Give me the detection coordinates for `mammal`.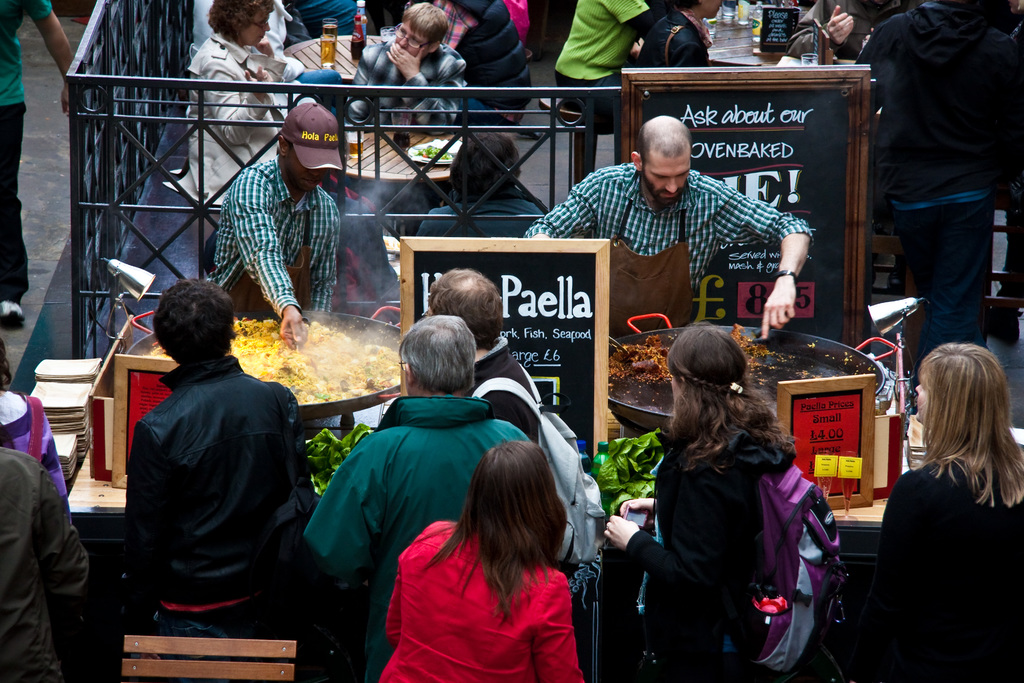
select_region(850, 0, 1023, 374).
